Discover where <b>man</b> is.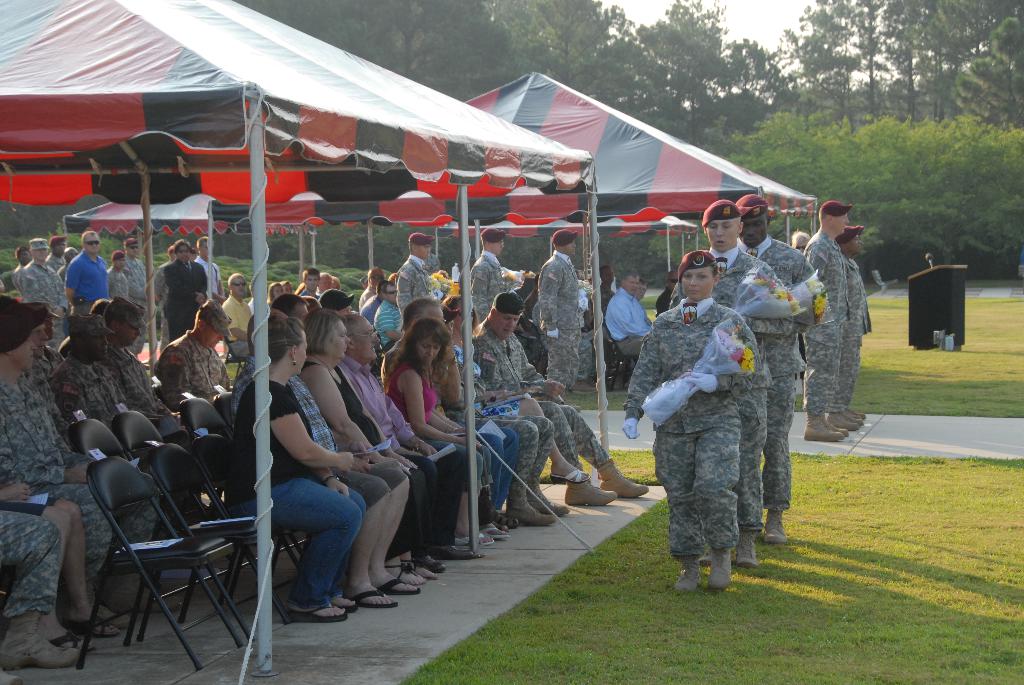
Discovered at [165, 240, 209, 344].
